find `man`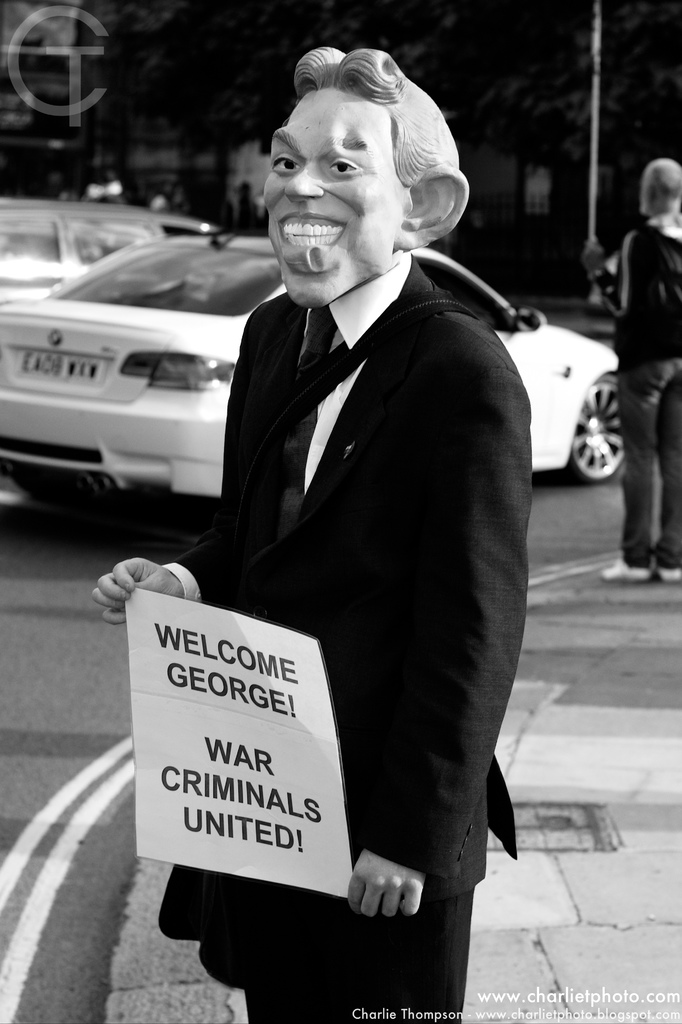
131 57 547 974
